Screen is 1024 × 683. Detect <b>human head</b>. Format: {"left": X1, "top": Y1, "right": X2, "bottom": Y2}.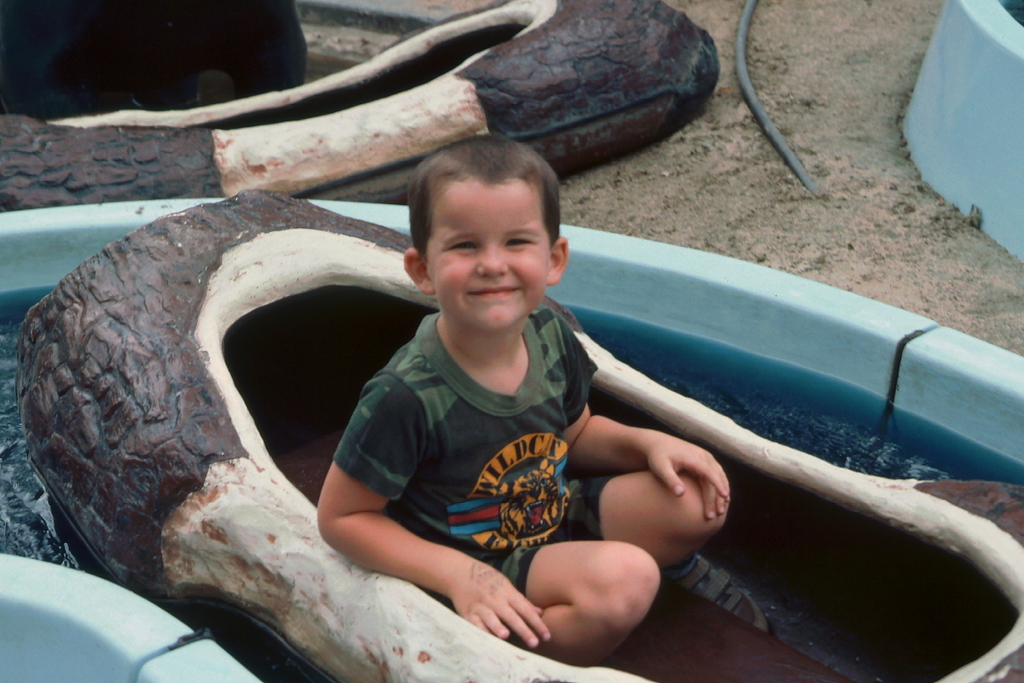
{"left": 413, "top": 128, "right": 561, "bottom": 314}.
